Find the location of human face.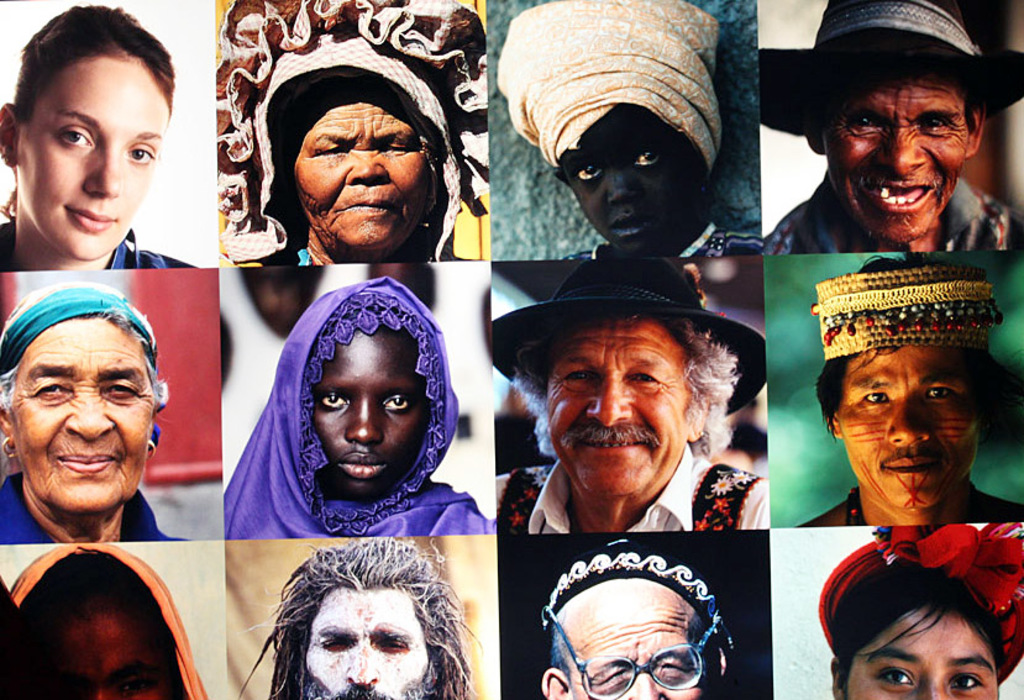
Location: [306, 333, 431, 500].
